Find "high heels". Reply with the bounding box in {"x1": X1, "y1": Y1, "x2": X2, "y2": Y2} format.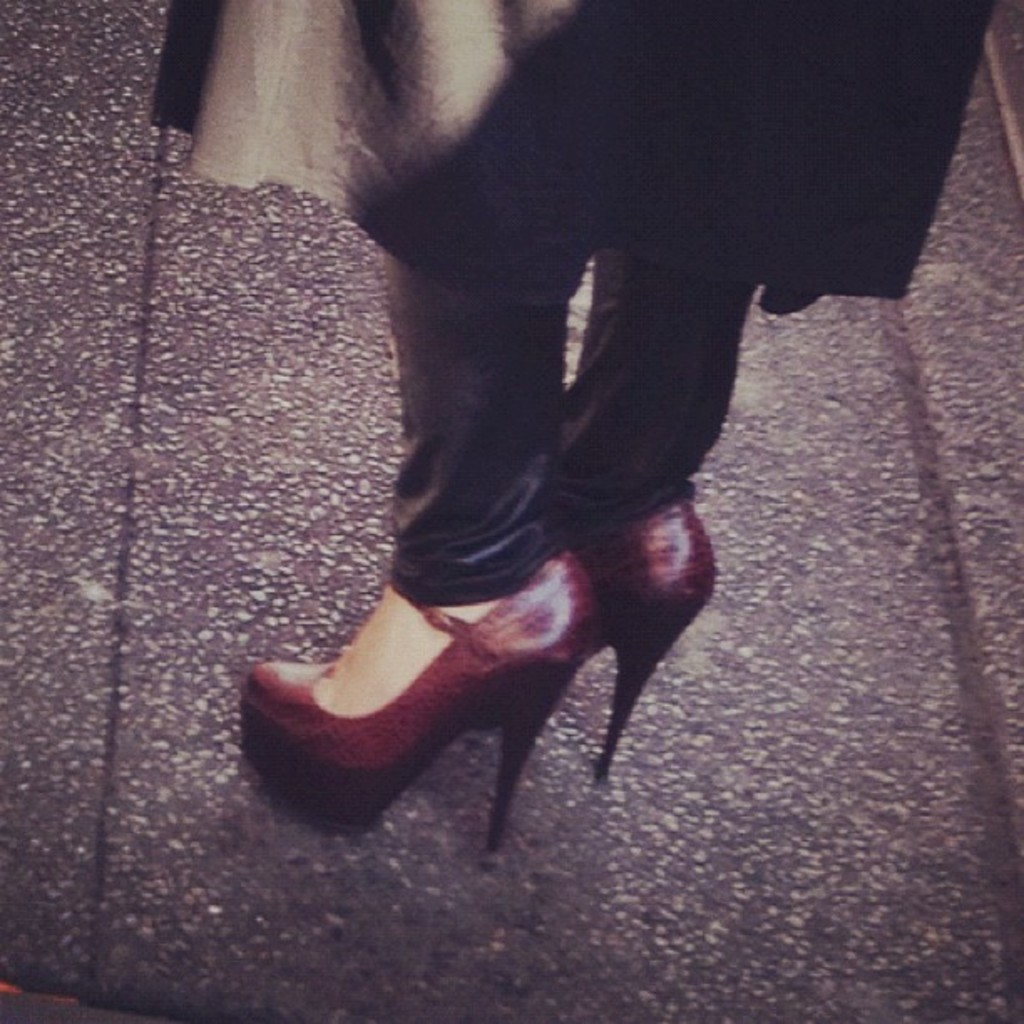
{"x1": 574, "y1": 504, "x2": 721, "y2": 780}.
